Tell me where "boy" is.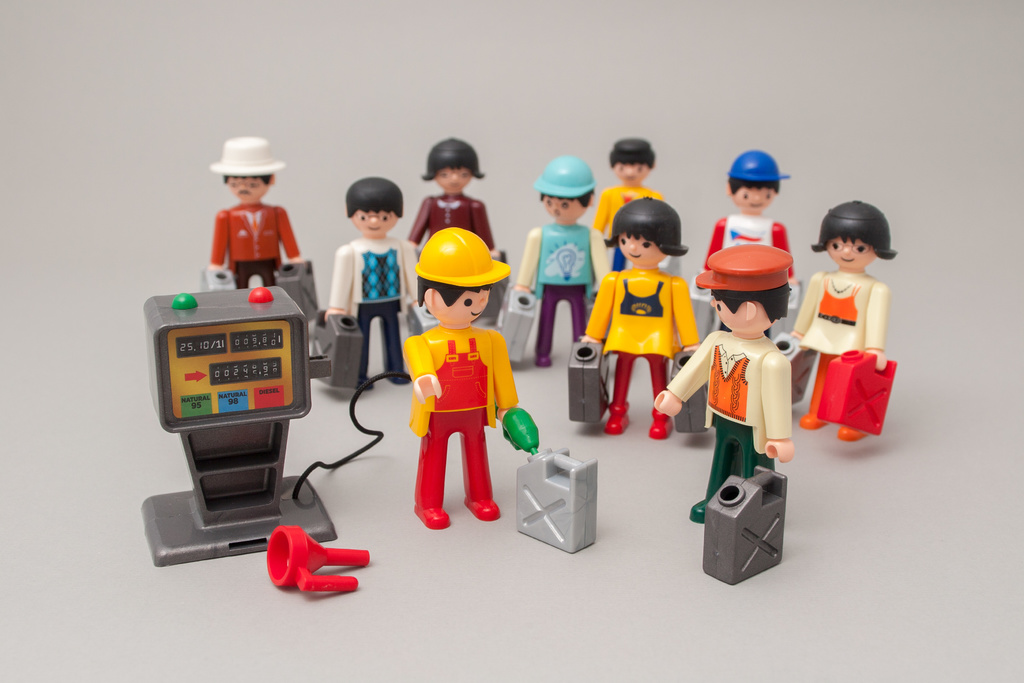
"boy" is at crop(323, 173, 420, 389).
